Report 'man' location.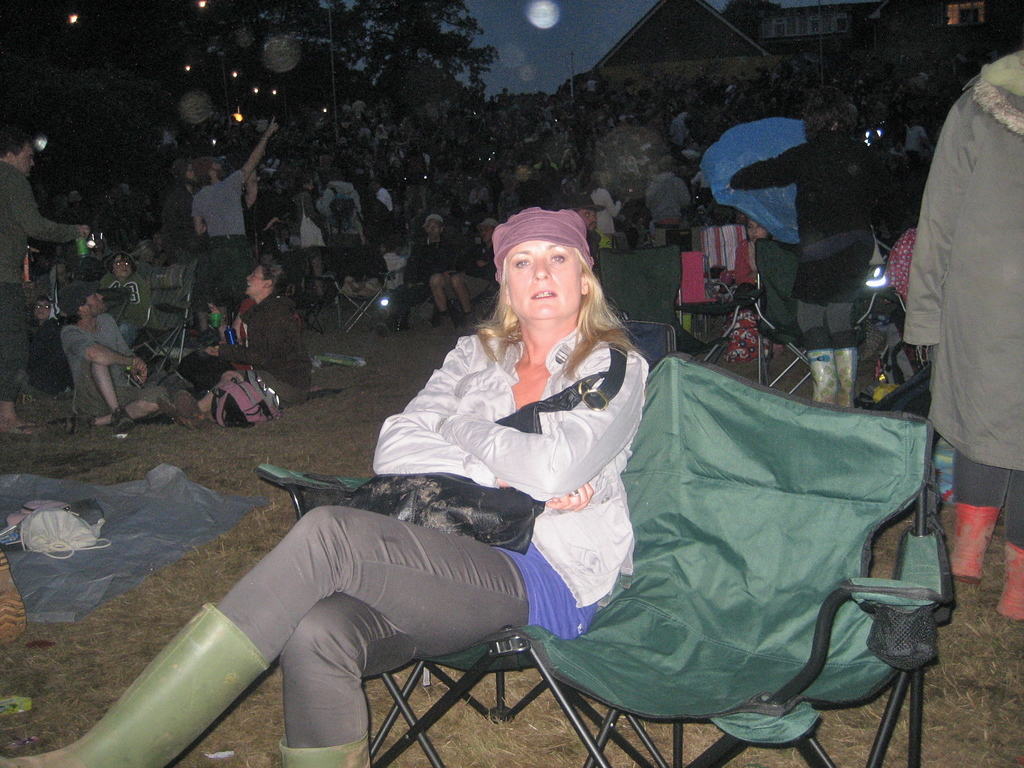
Report: [477,219,497,273].
